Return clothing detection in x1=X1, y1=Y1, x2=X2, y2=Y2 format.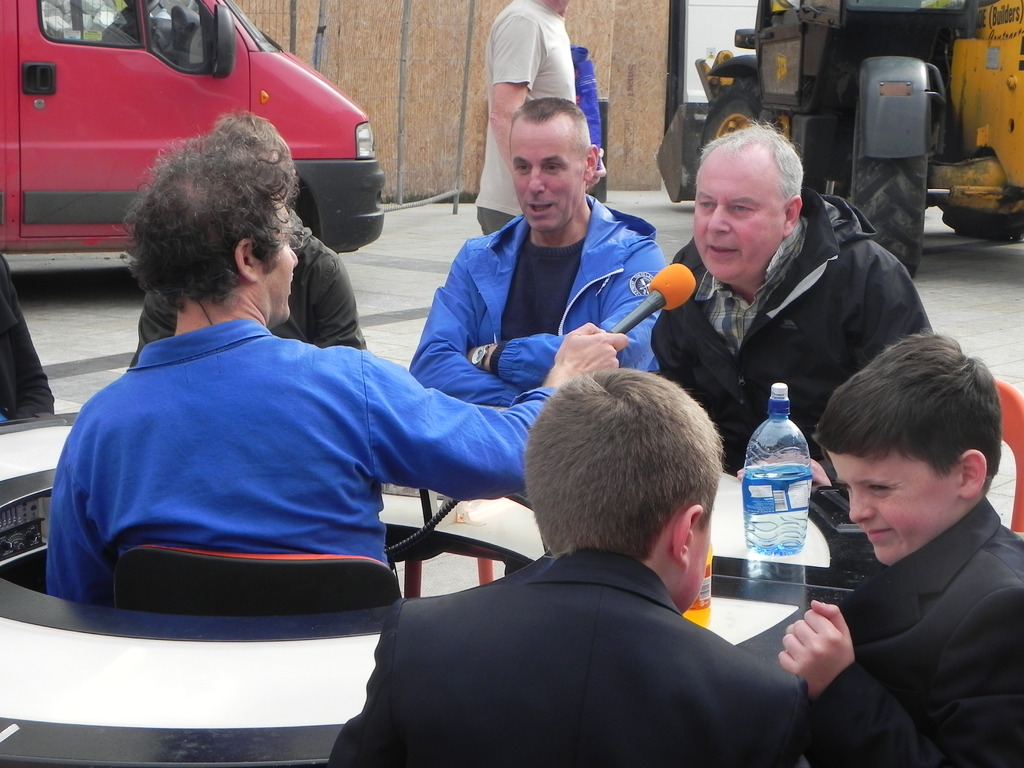
x1=572, y1=46, x2=605, y2=149.
